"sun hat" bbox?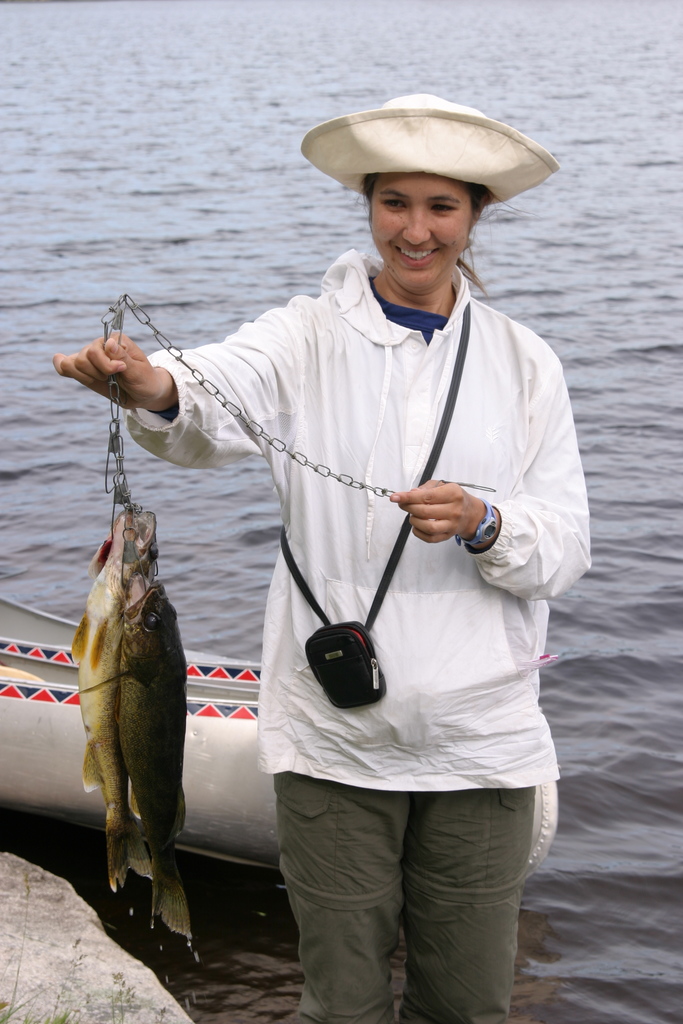
[299, 90, 554, 193]
